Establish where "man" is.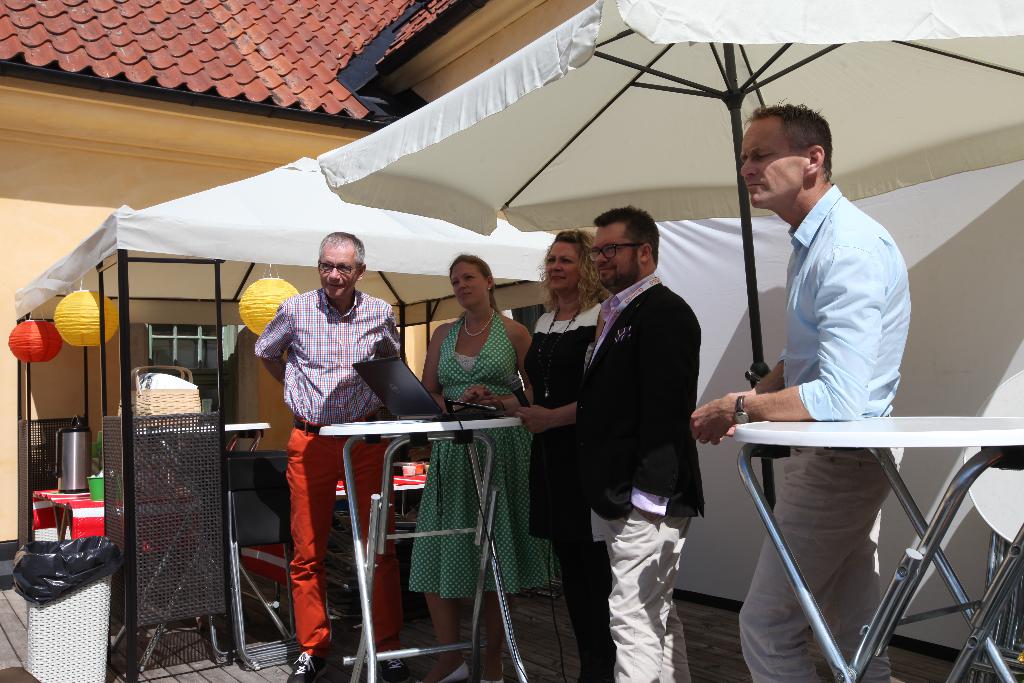
Established at [575,204,698,682].
